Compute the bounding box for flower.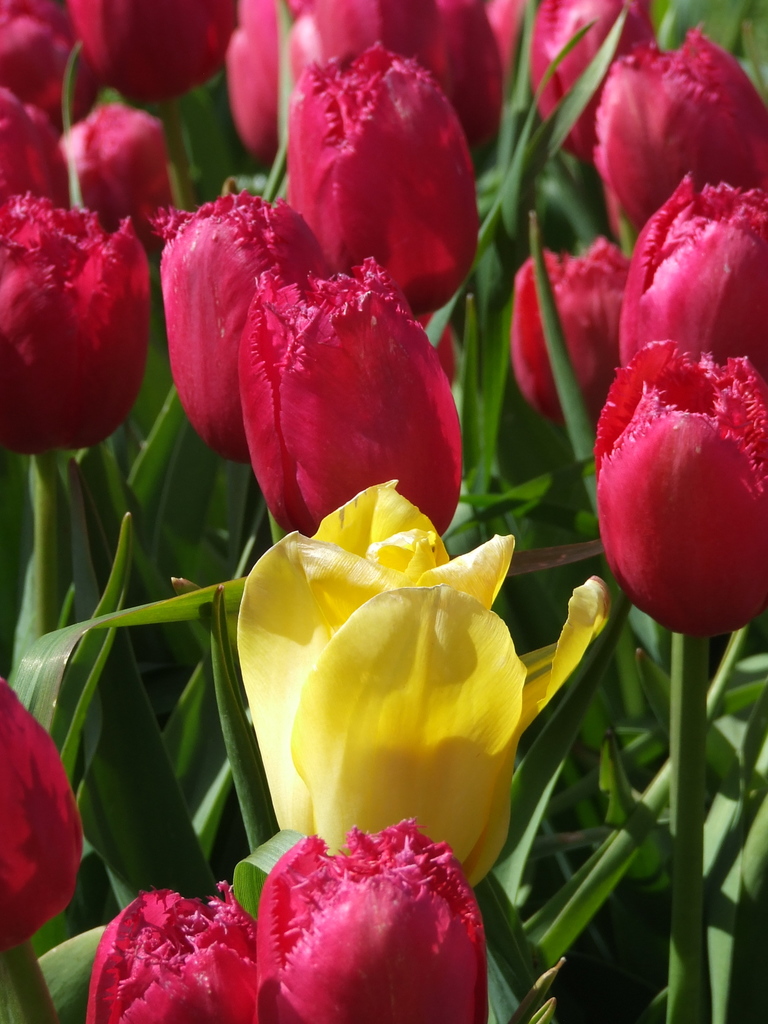
(616, 167, 767, 358).
